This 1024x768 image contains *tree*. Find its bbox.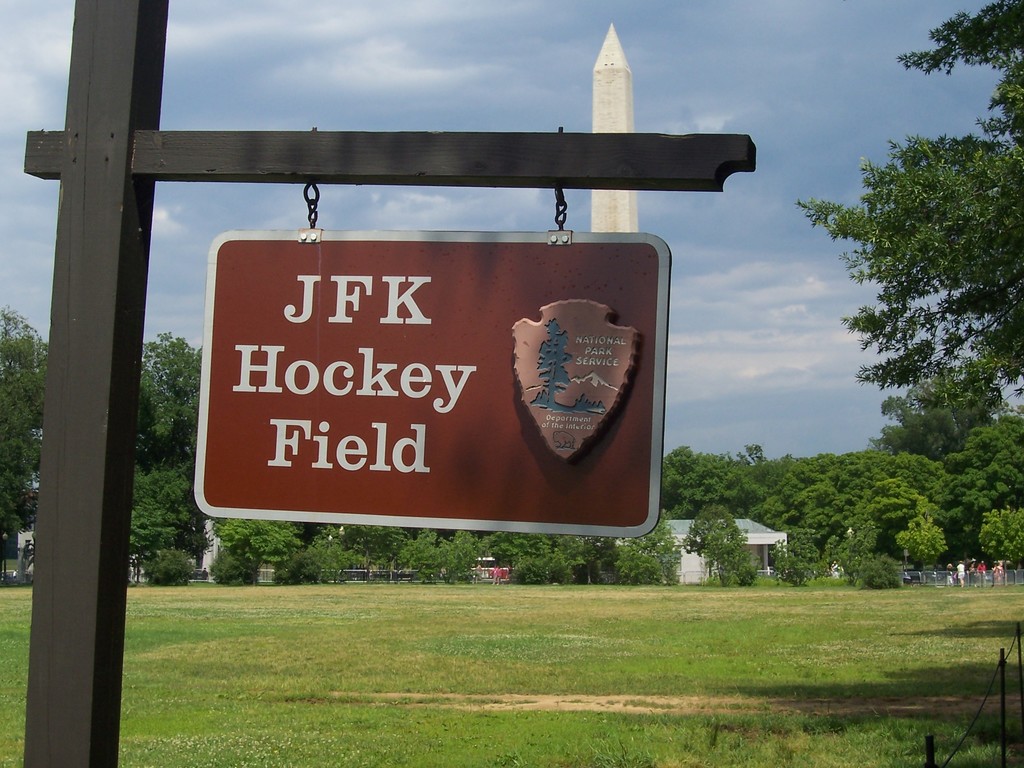
(x1=214, y1=516, x2=301, y2=585).
